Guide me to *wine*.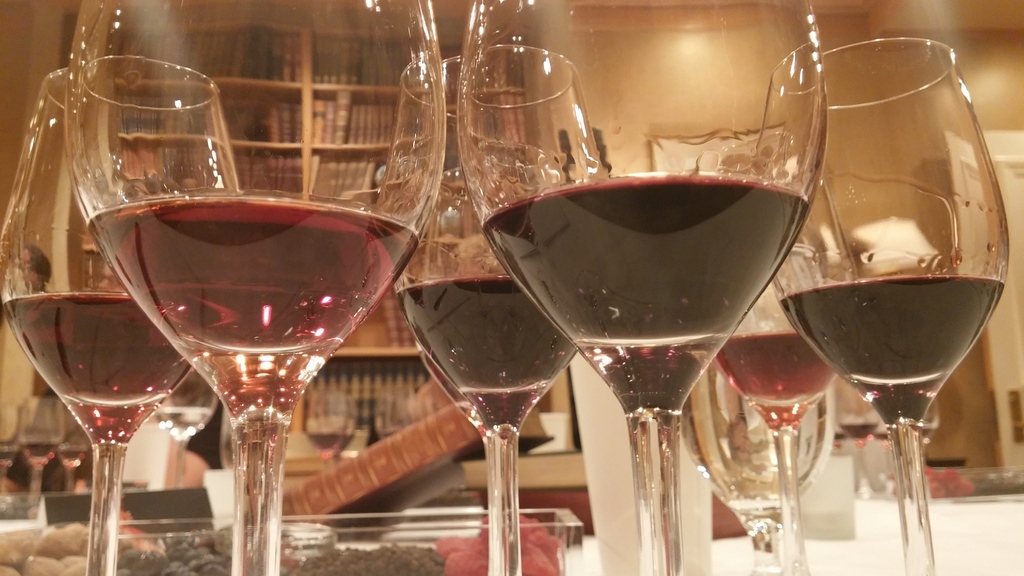
Guidance: 844 416 877 442.
